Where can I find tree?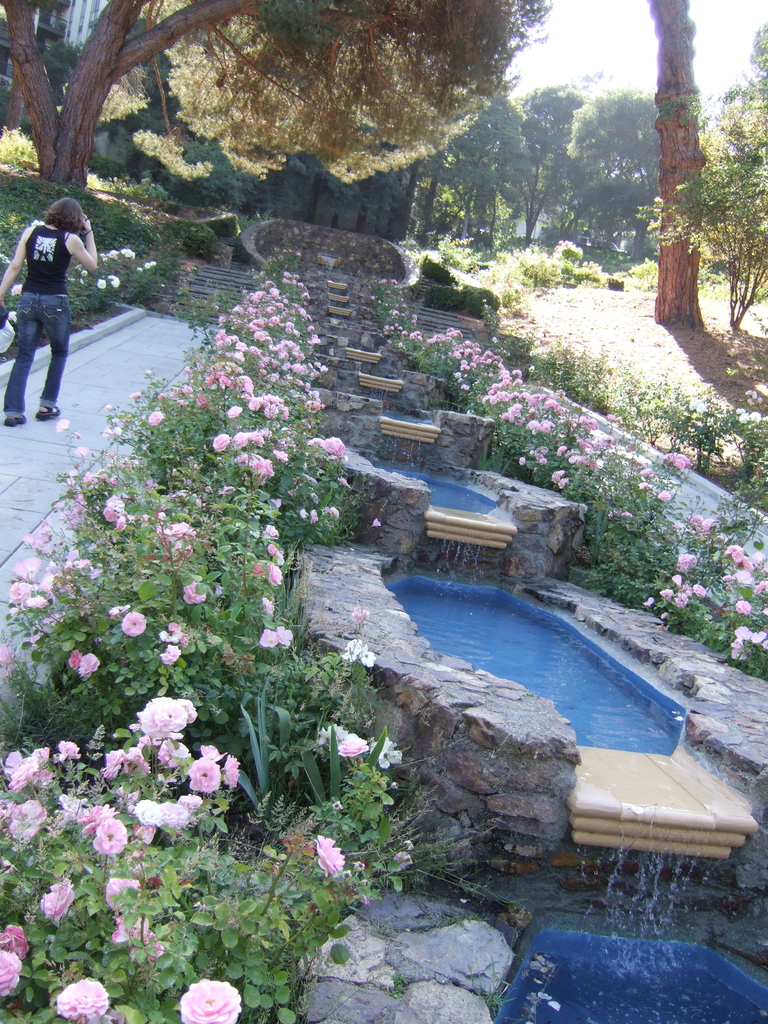
You can find it at box(643, 36, 755, 300).
